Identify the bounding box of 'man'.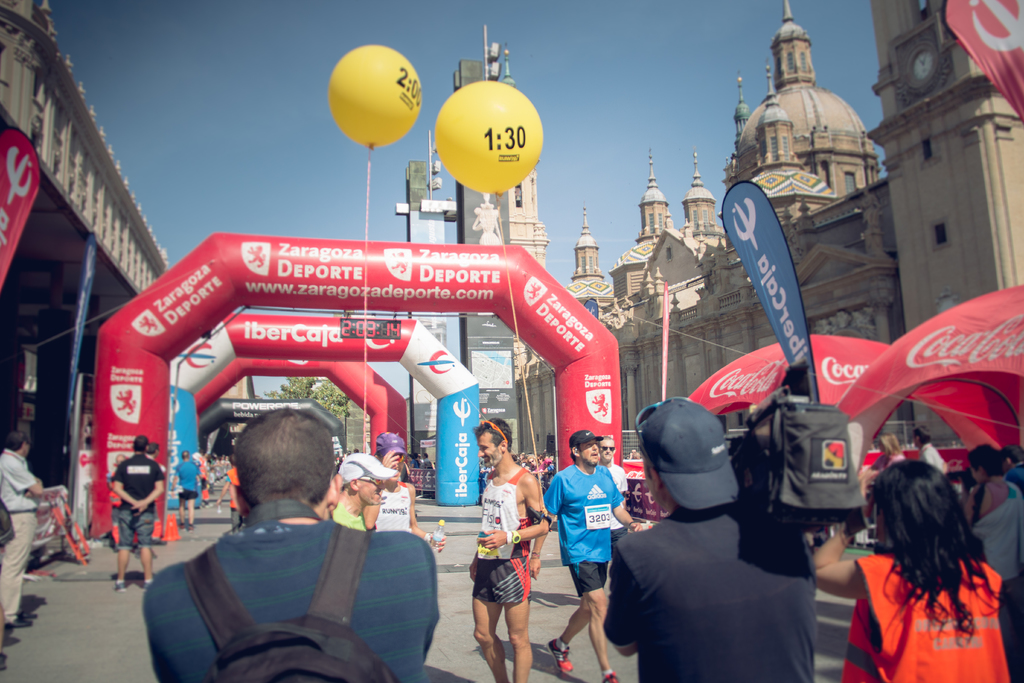
box(106, 438, 156, 550).
